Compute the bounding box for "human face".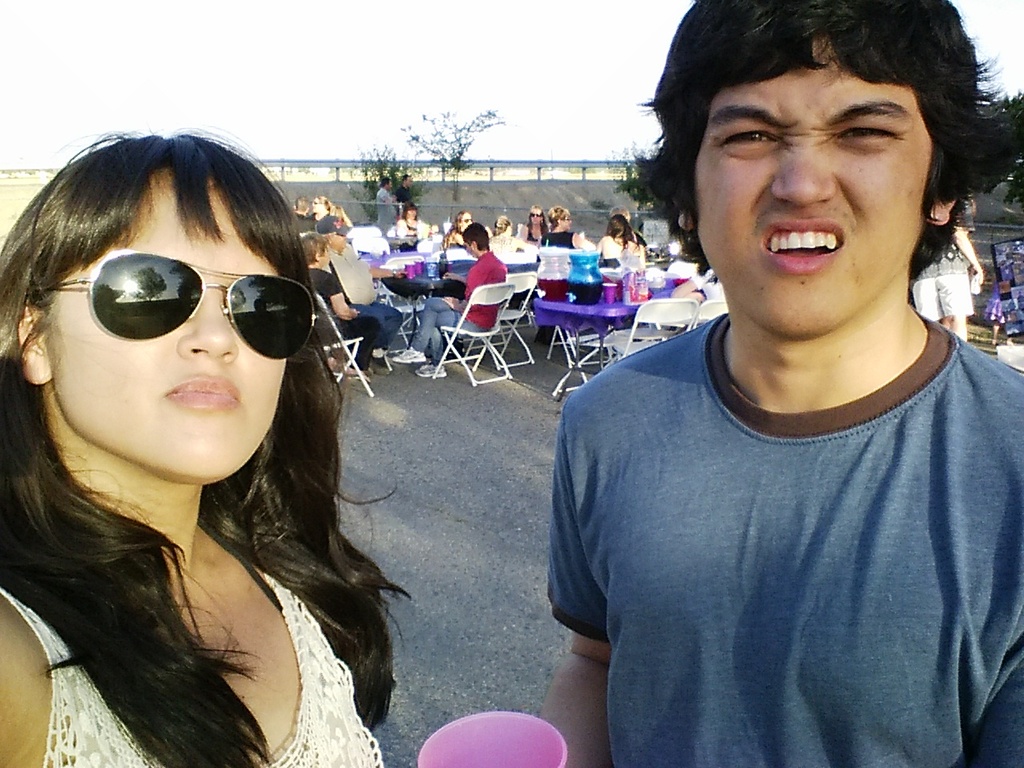
[x1=531, y1=206, x2=541, y2=223].
